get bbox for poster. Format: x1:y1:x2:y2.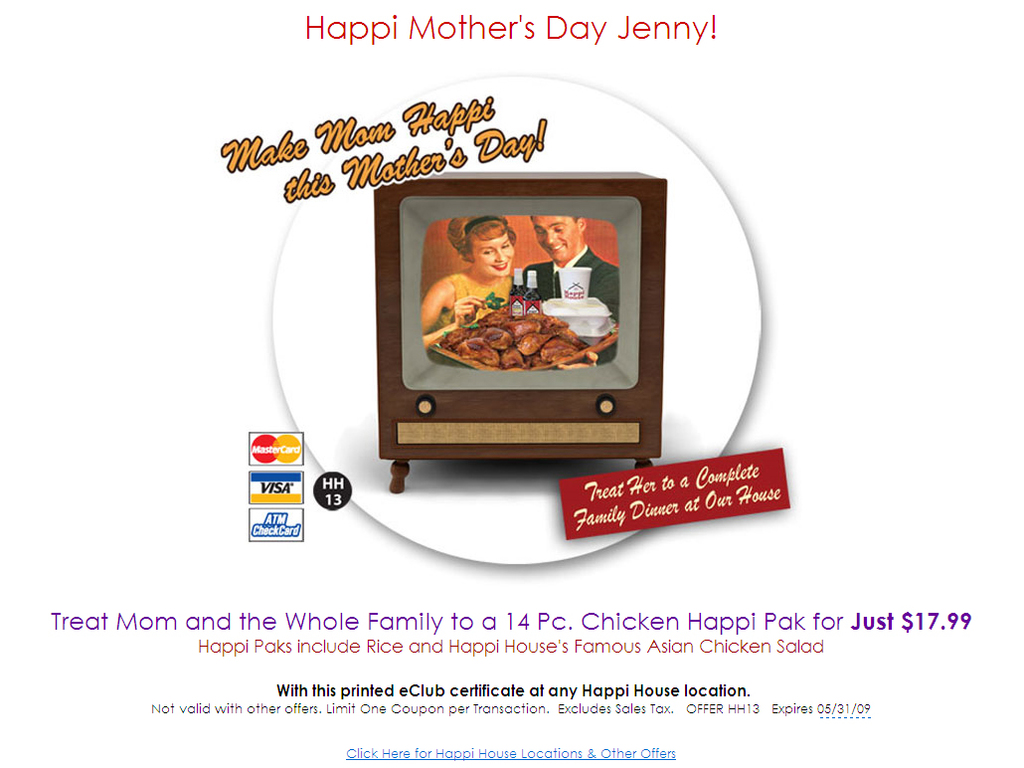
0:0:1023:767.
